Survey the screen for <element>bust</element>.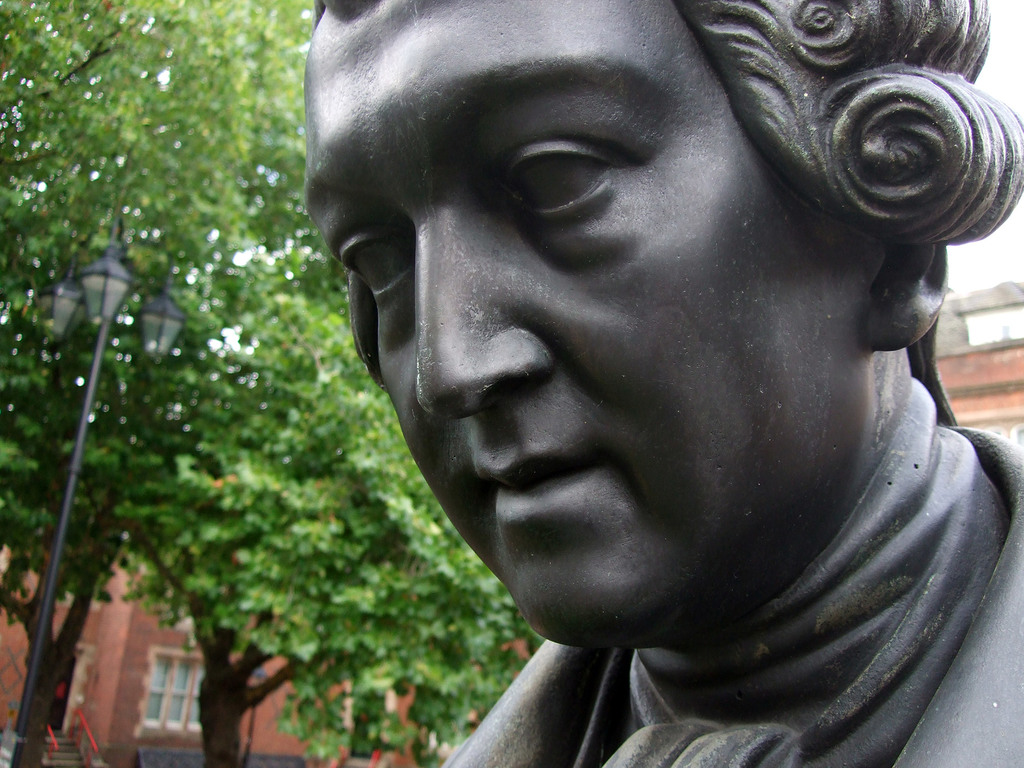
Survey found: bbox=(303, 0, 1023, 767).
